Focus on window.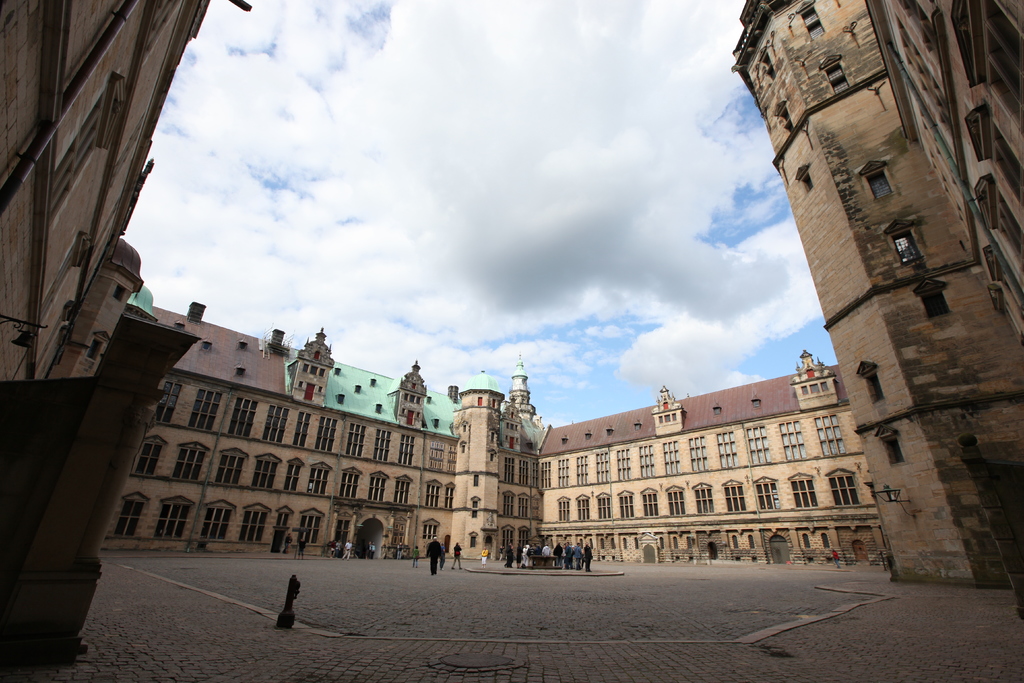
Focused at 982:245:1022:311.
